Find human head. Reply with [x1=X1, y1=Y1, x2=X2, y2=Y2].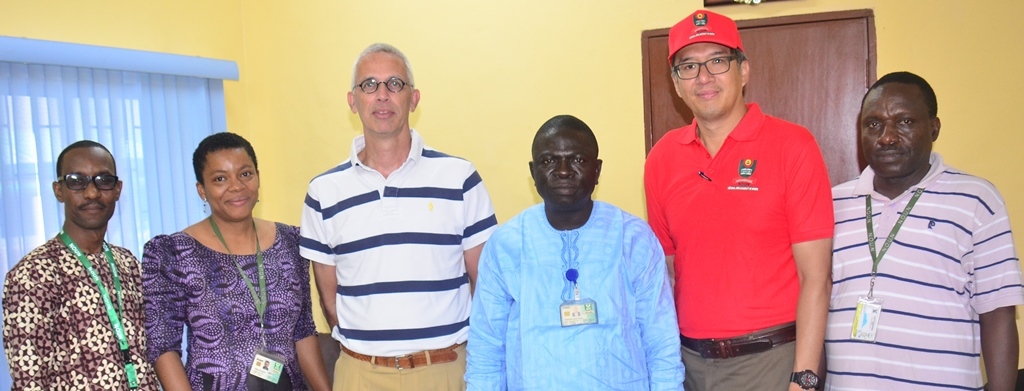
[x1=51, y1=134, x2=126, y2=232].
